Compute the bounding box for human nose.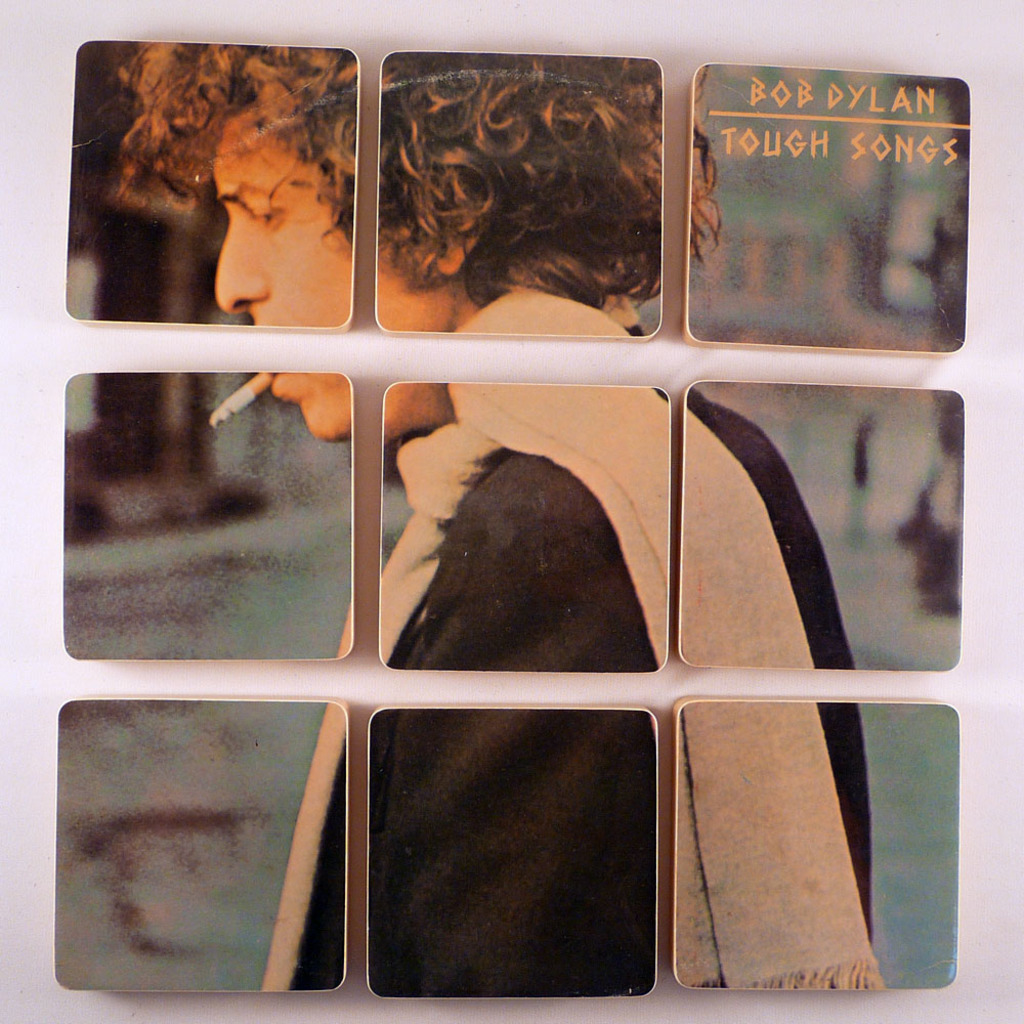
<bbox>209, 212, 269, 314</bbox>.
